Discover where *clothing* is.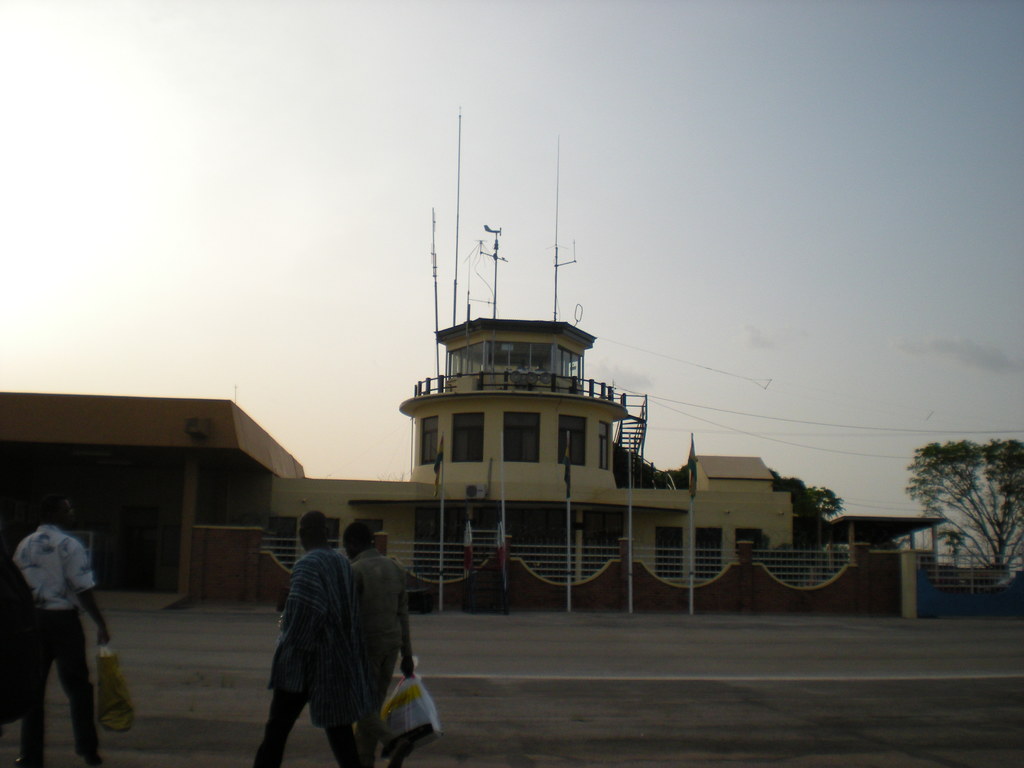
Discovered at Rect(8, 484, 106, 752).
